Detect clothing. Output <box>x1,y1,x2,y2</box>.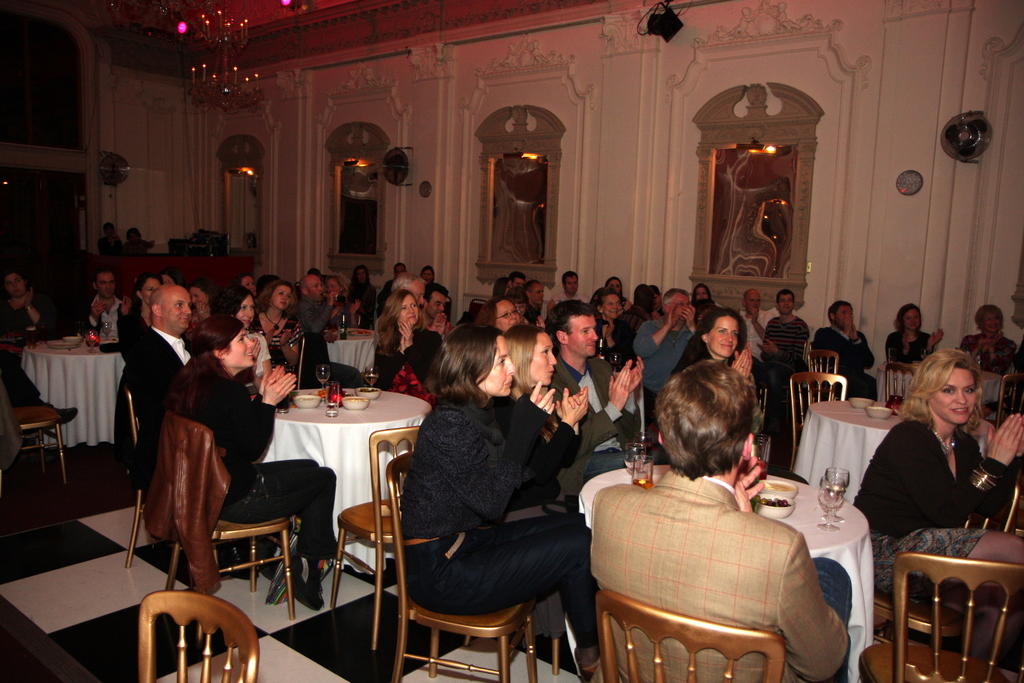
<box>961,331,1016,365</box>.
